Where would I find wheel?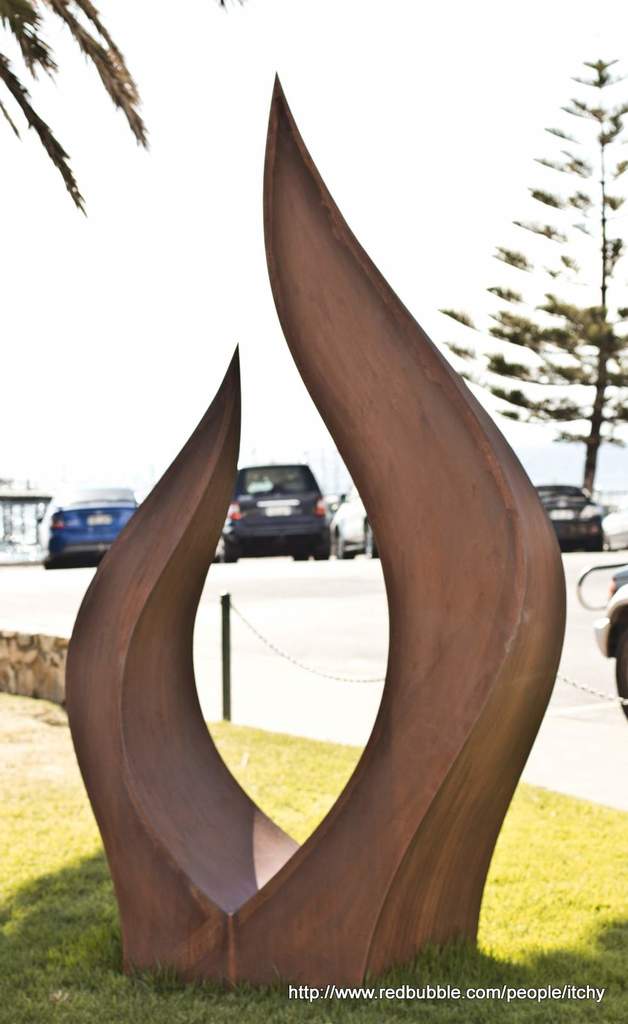
At {"left": 221, "top": 534, "right": 239, "bottom": 564}.
